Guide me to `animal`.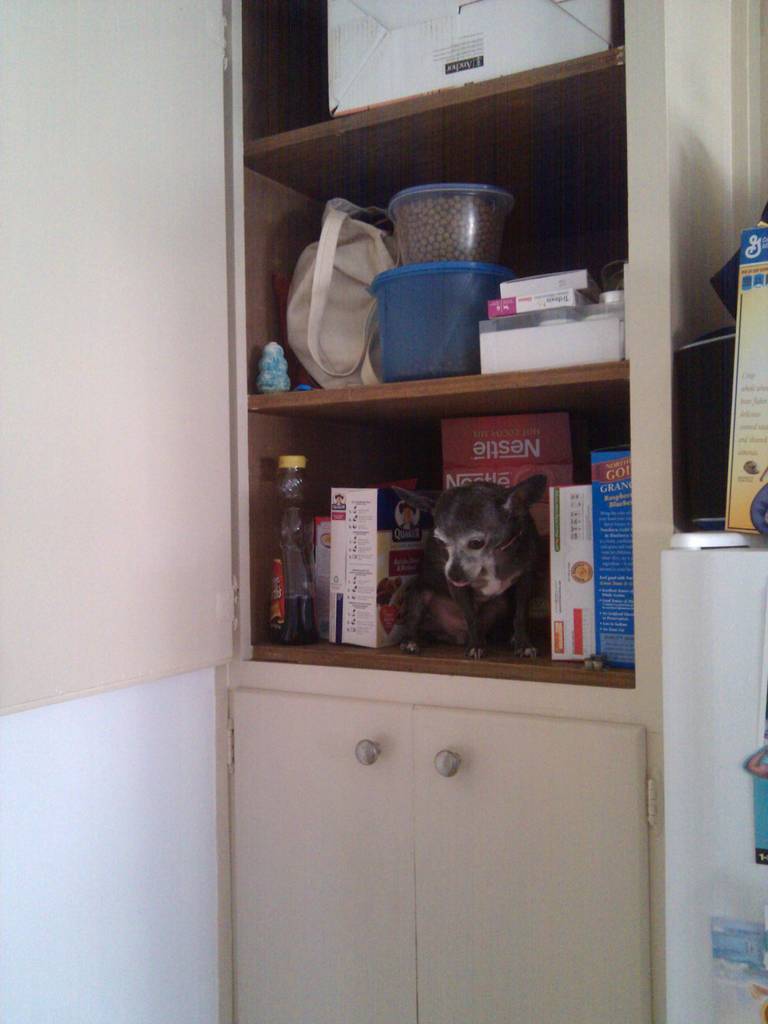
Guidance: [left=387, top=468, right=553, bottom=662].
